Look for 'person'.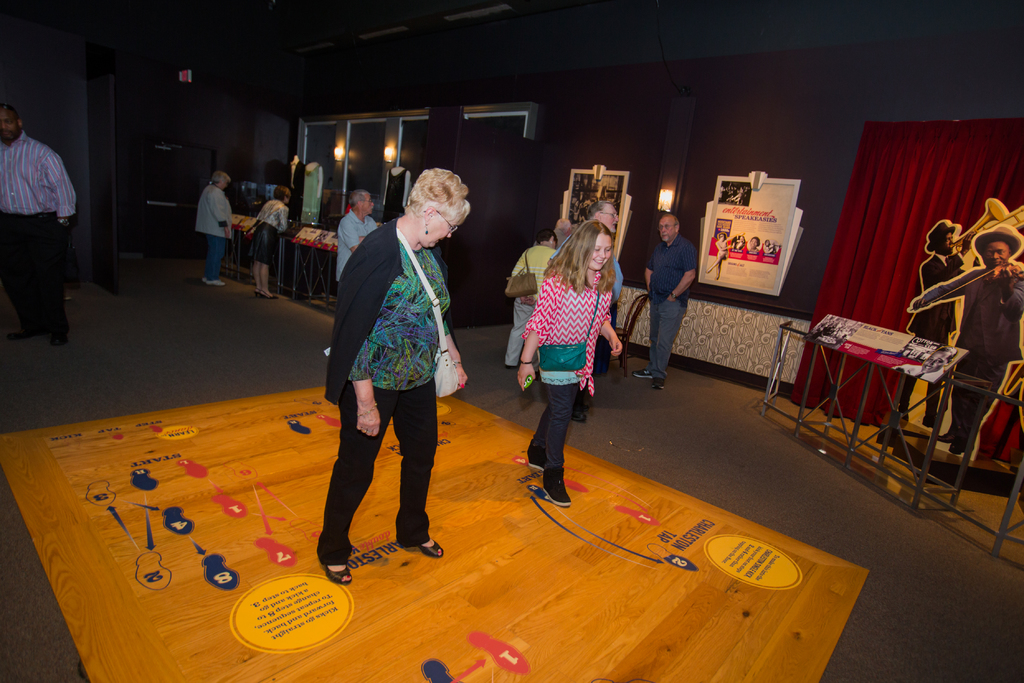
Found: rect(518, 187, 615, 514).
